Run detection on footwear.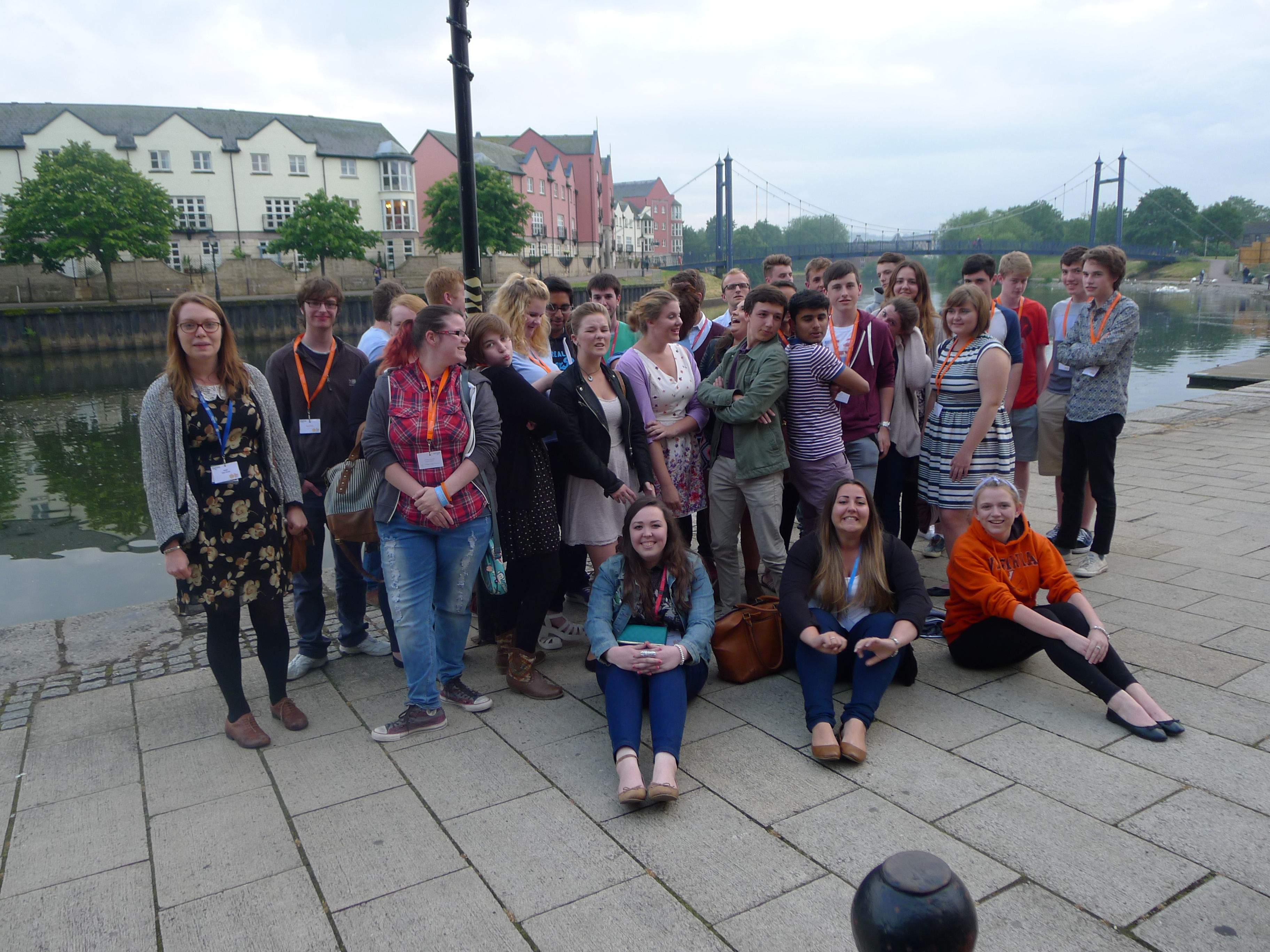
Result: rect(321, 186, 330, 195).
